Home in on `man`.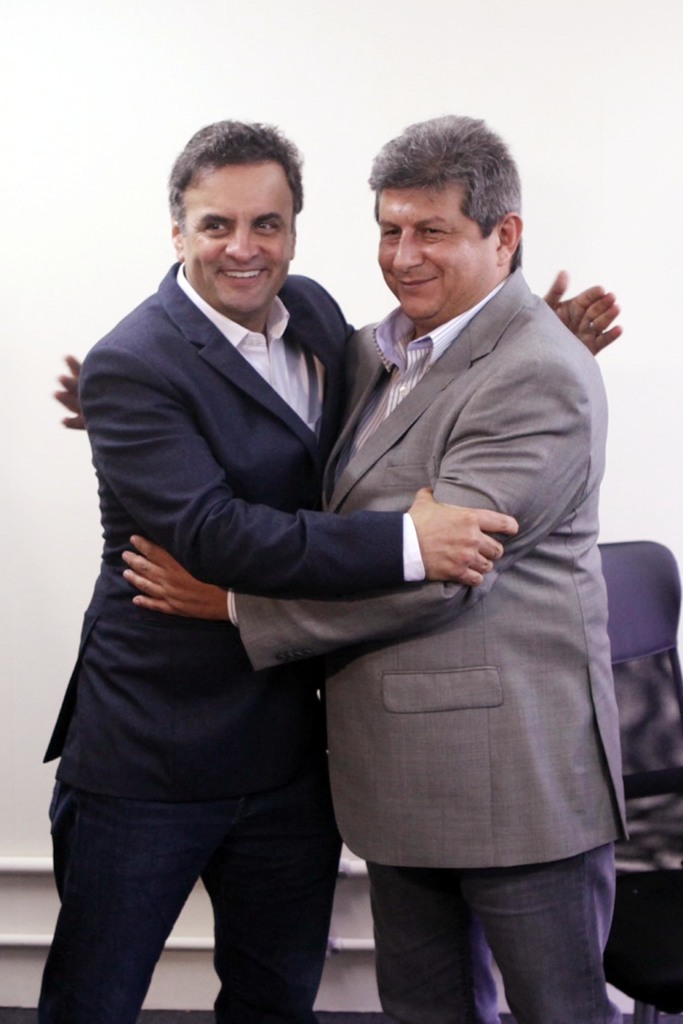
Homed in at 47 110 648 1023.
